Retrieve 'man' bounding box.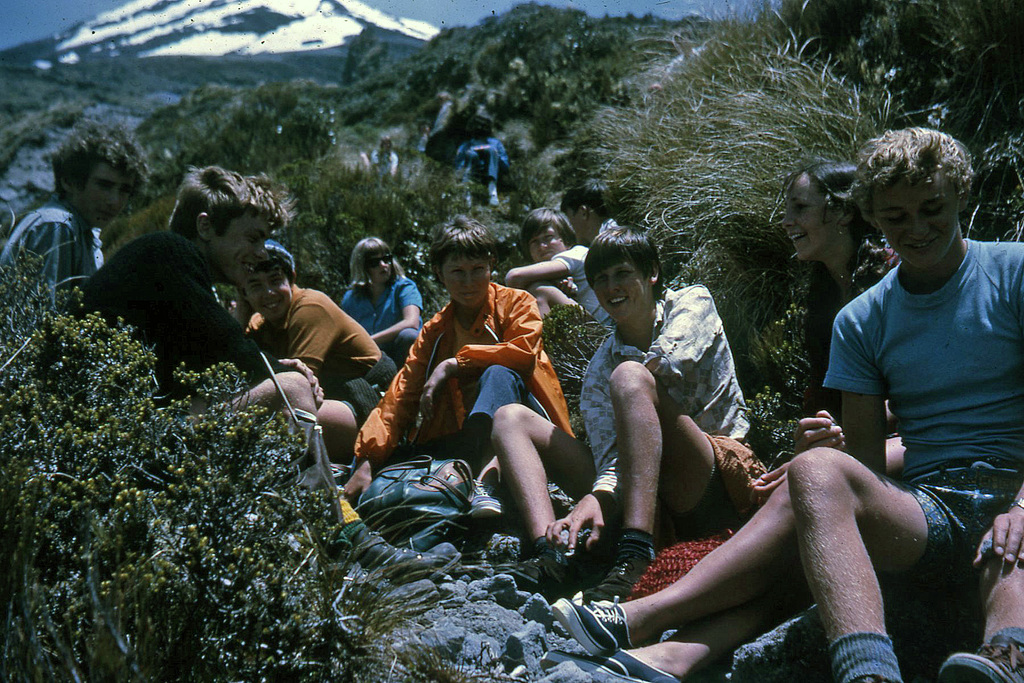
Bounding box: <bbox>781, 123, 1023, 682</bbox>.
